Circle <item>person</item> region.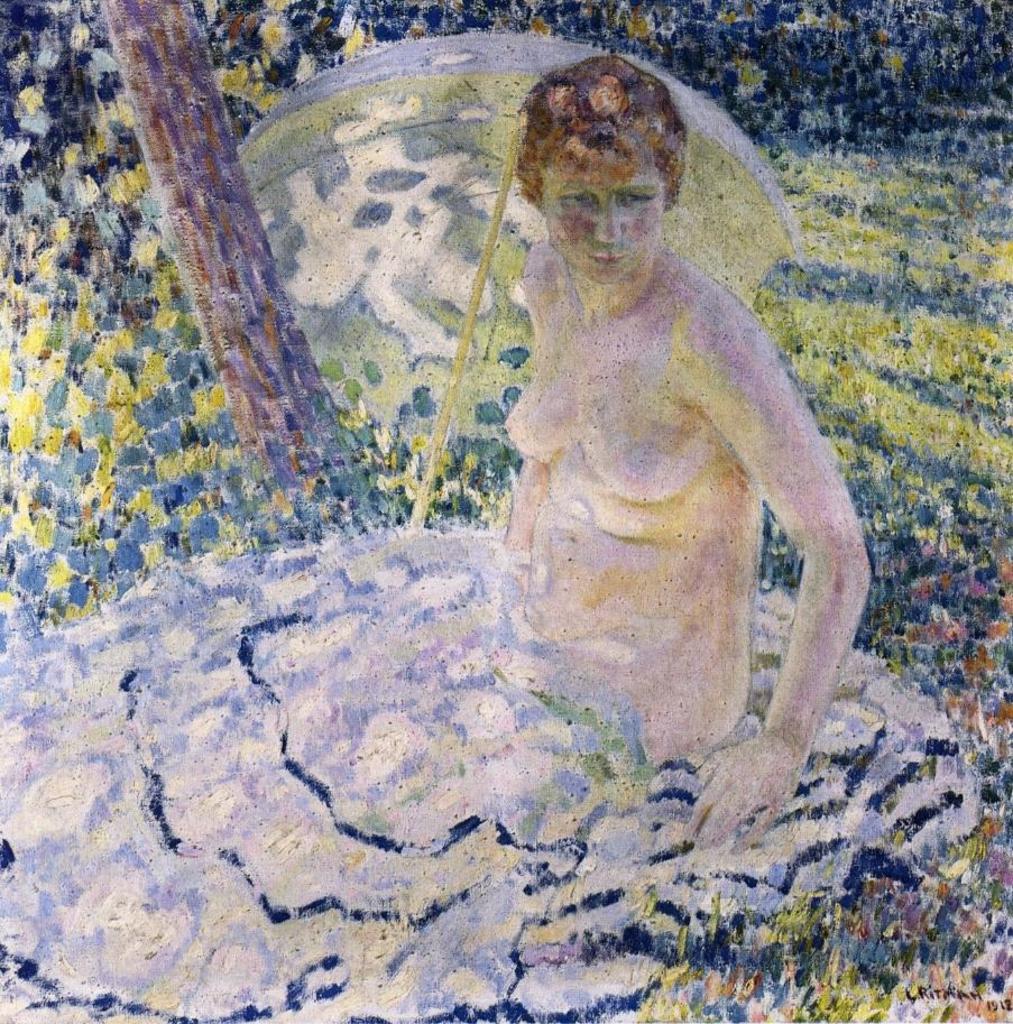
Region: rect(397, 79, 878, 839).
